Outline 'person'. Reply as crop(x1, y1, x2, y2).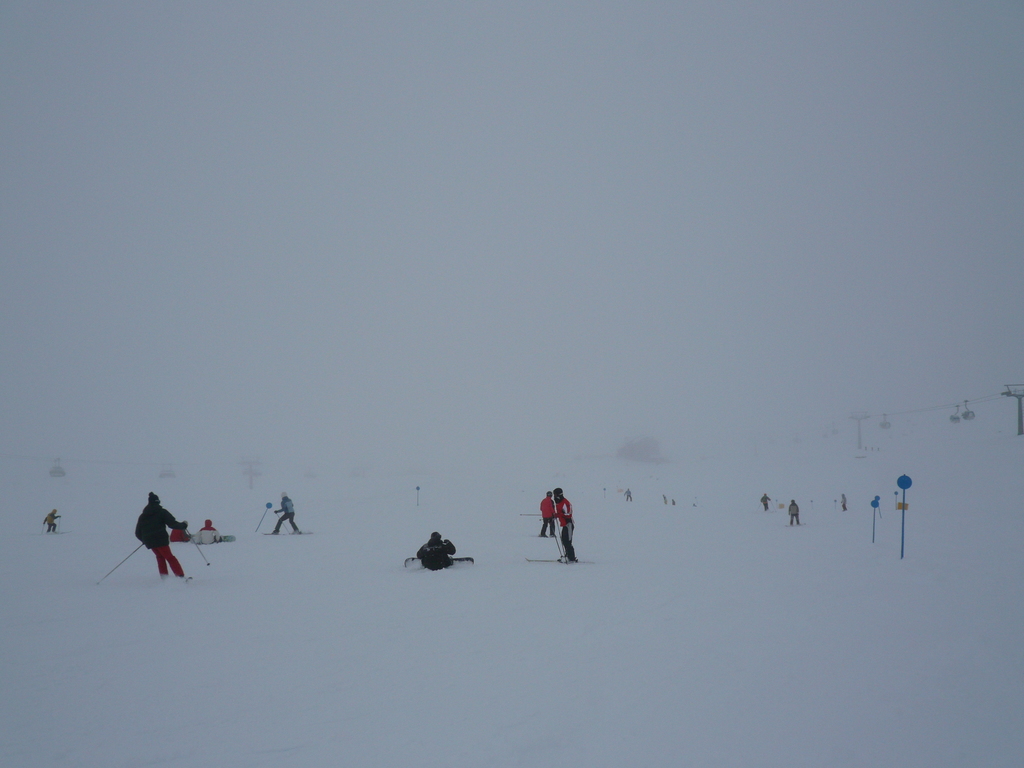
crop(201, 517, 218, 543).
